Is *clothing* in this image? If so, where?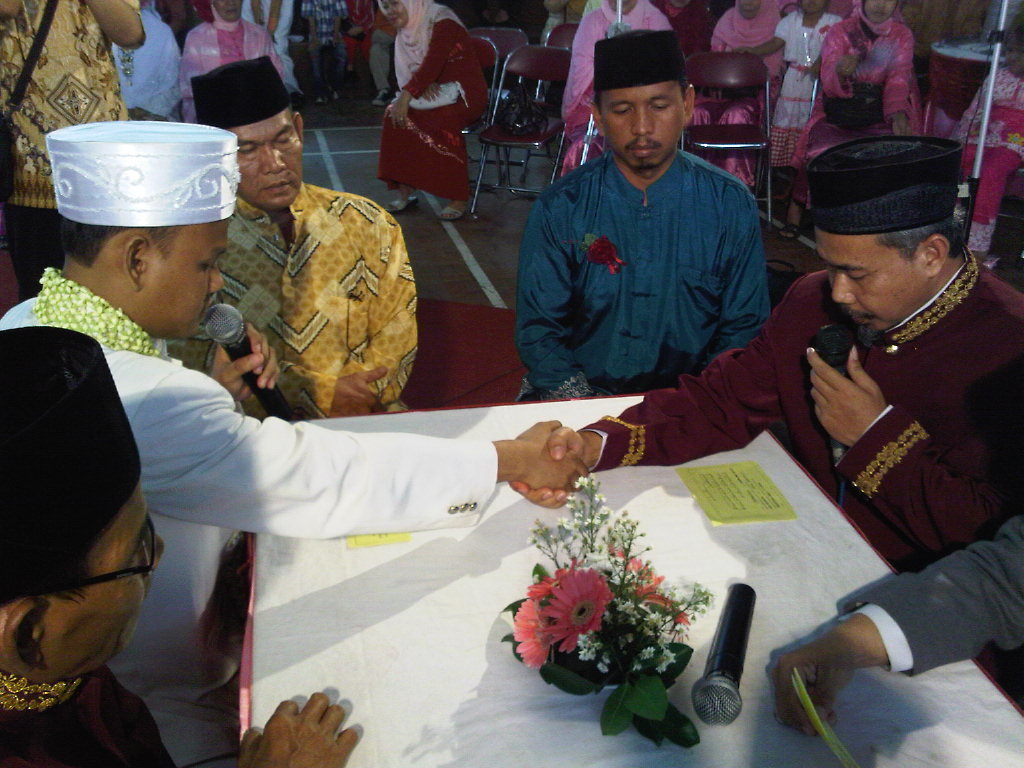
Yes, at 842,520,1017,680.
